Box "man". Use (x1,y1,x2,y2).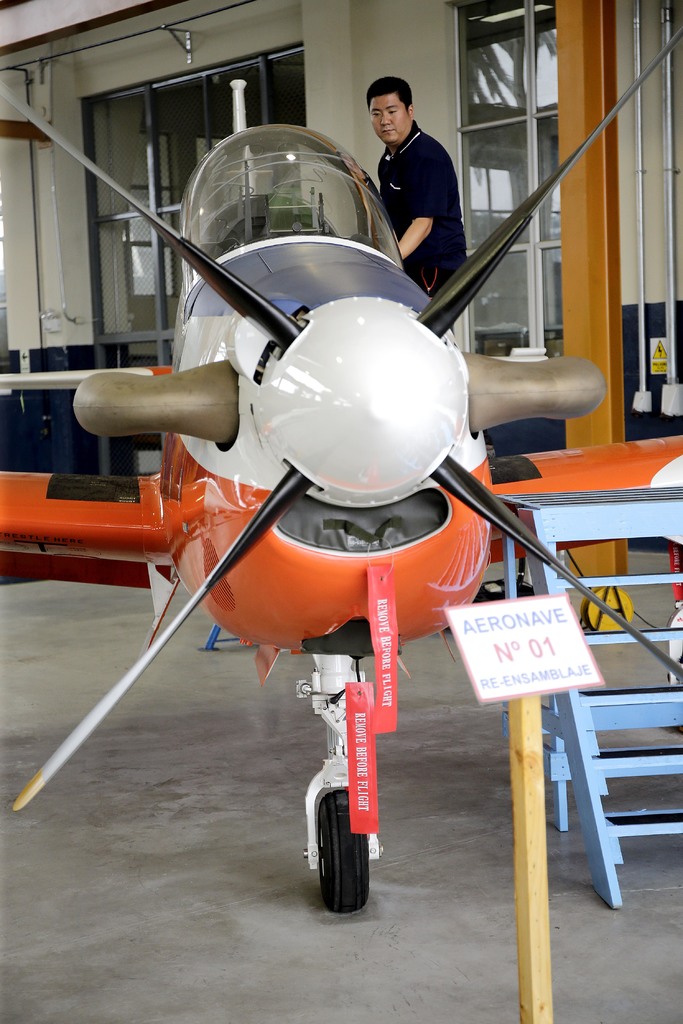
(363,75,481,276).
